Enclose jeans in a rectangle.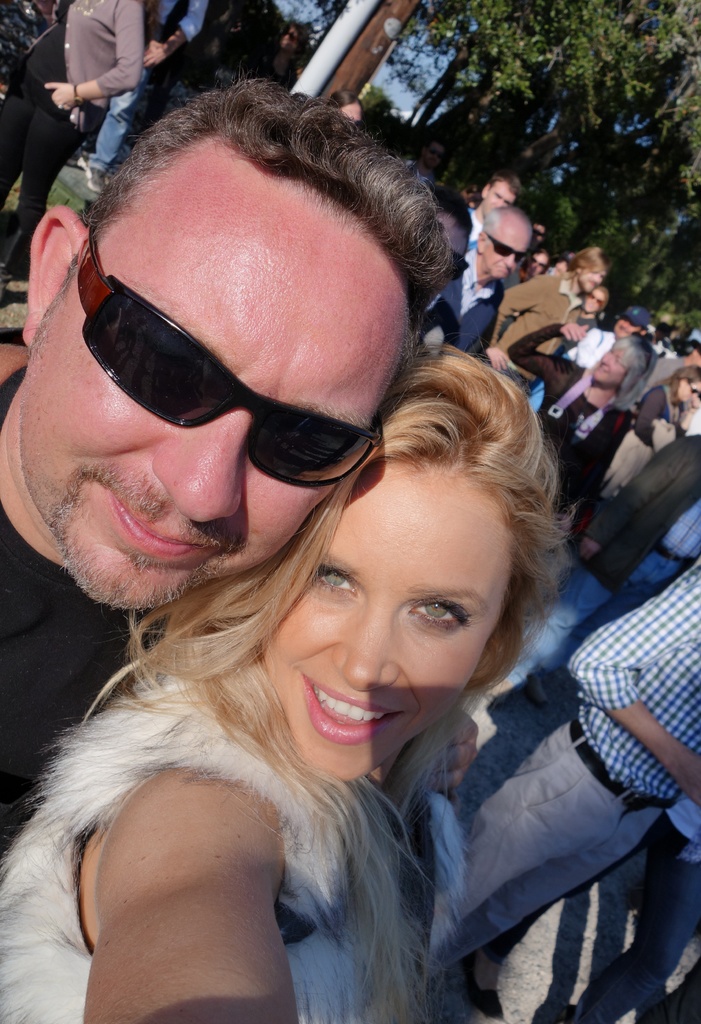
rect(86, 63, 144, 170).
